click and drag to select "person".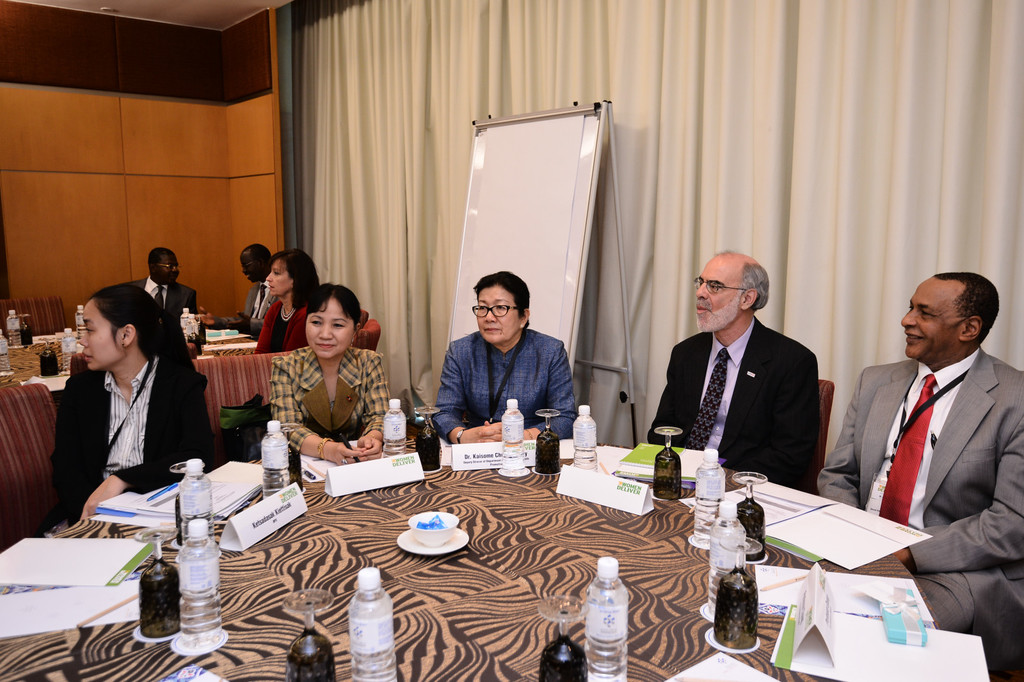
Selection: <bbox>273, 277, 387, 450</bbox>.
